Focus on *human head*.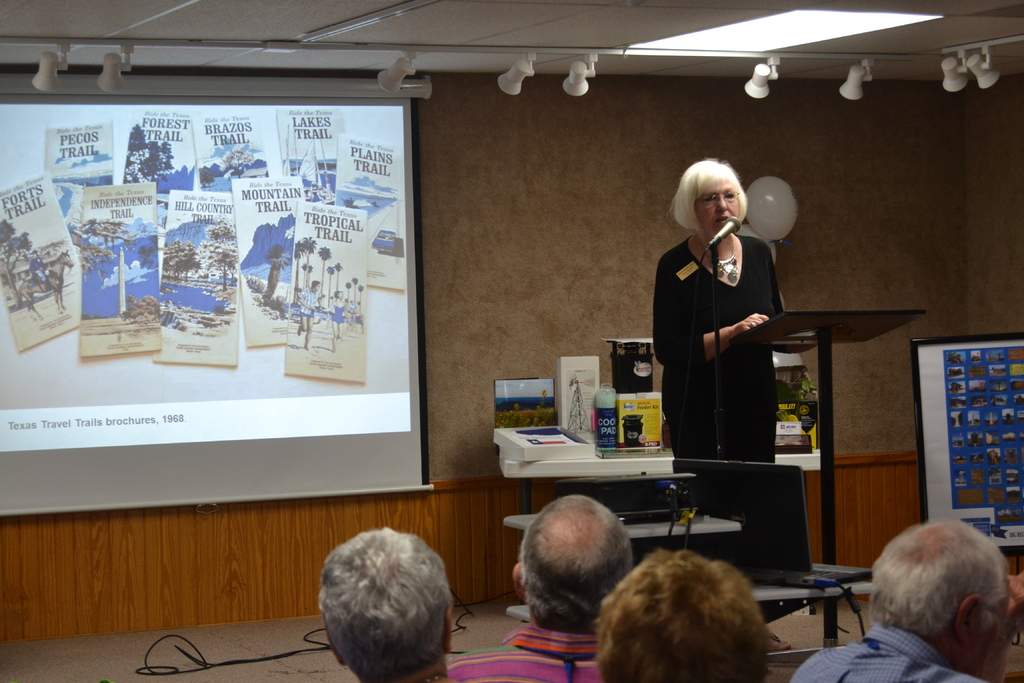
Focused at Rect(319, 523, 452, 678).
